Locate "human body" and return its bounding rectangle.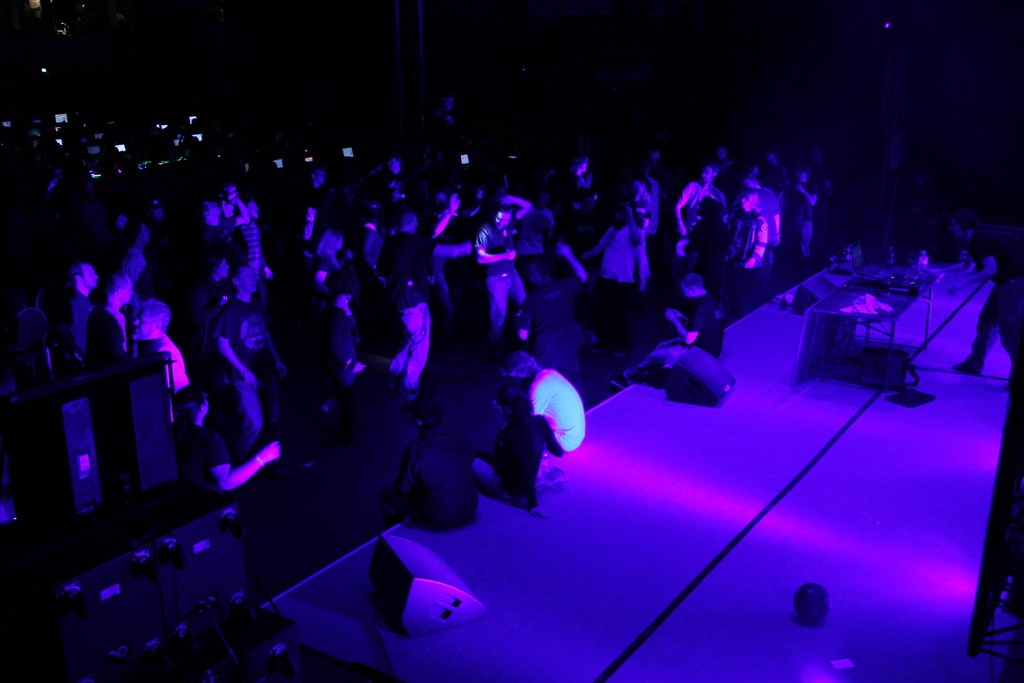
box=[361, 185, 386, 268].
